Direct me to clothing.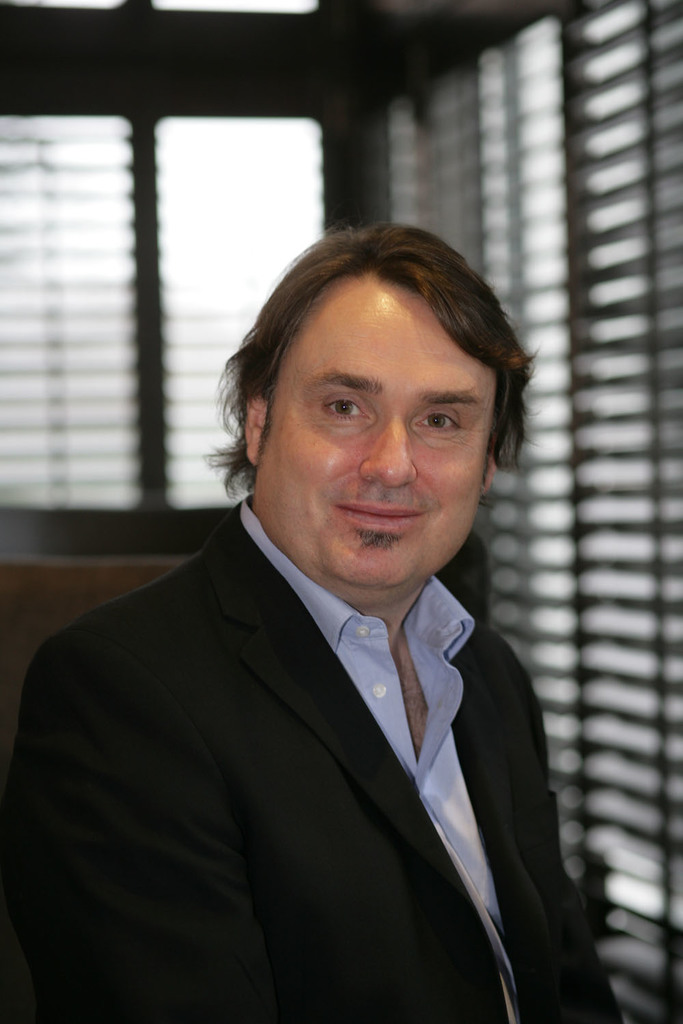
Direction: (left=28, top=492, right=622, bottom=1013).
